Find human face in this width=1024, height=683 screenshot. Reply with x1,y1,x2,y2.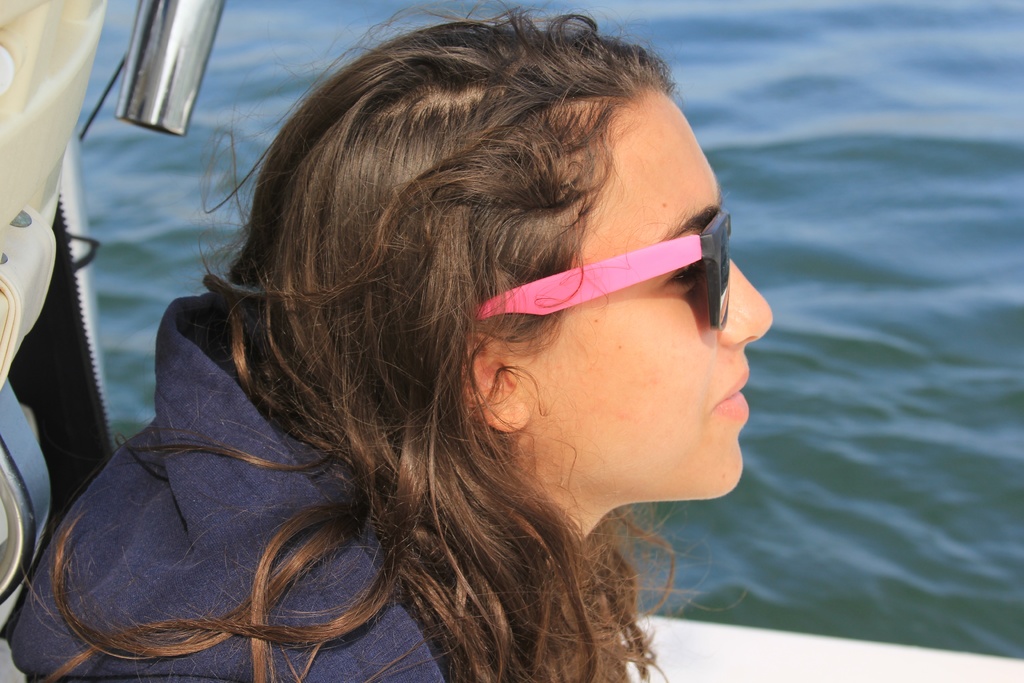
511,92,778,498.
